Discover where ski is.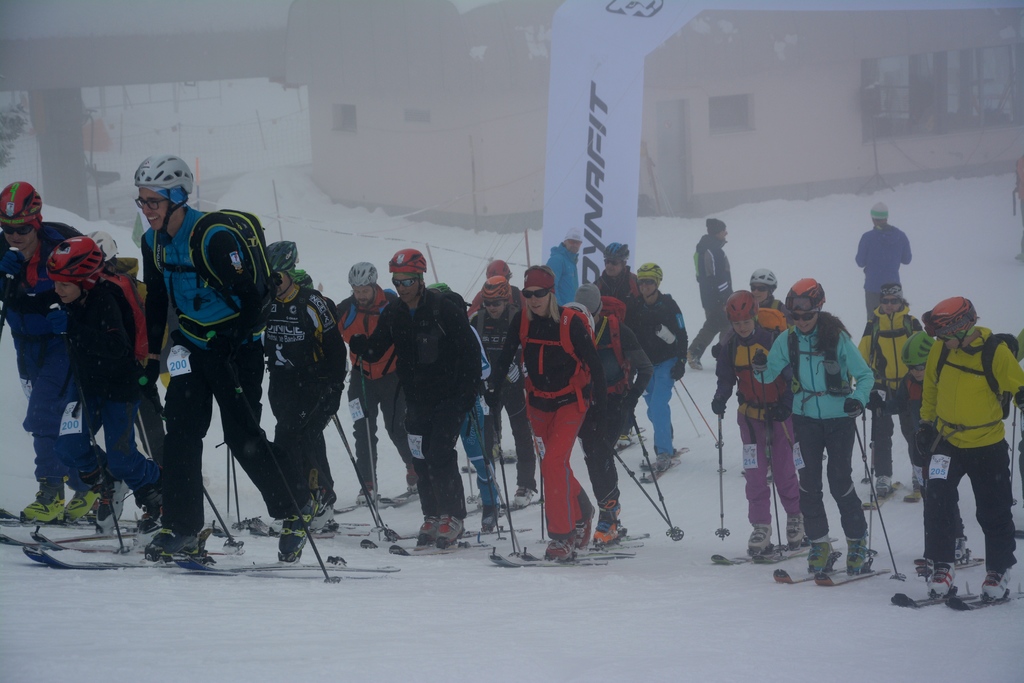
Discovered at {"left": 895, "top": 586, "right": 1023, "bottom": 613}.
